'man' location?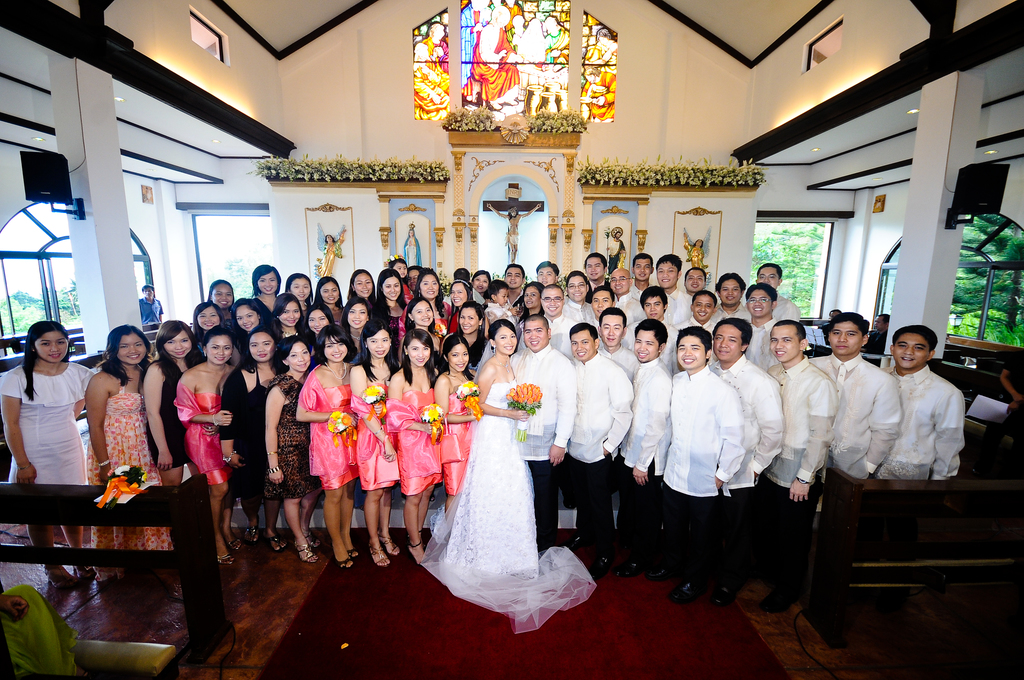
pyautogui.locateOnScreen(607, 268, 644, 325)
